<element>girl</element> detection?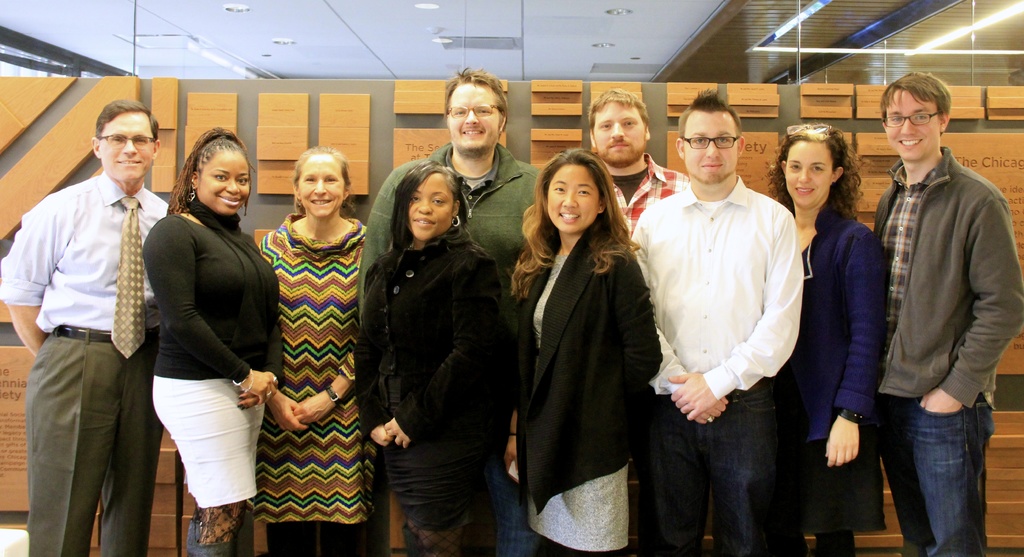
crop(760, 118, 893, 556)
